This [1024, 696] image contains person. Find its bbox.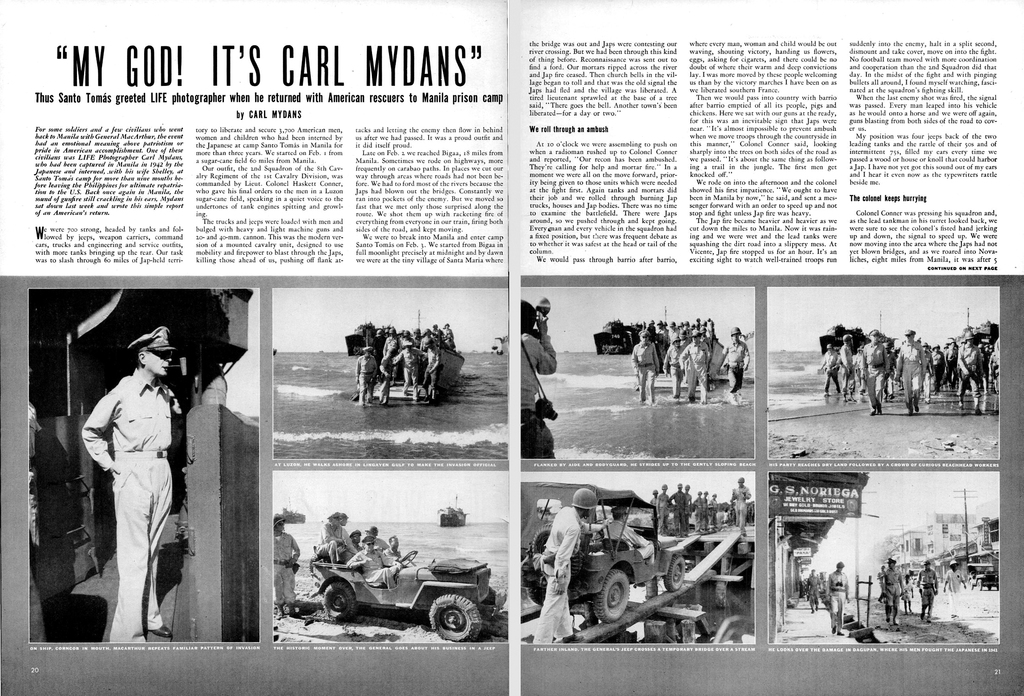
{"left": 900, "top": 574, "right": 913, "bottom": 614}.
